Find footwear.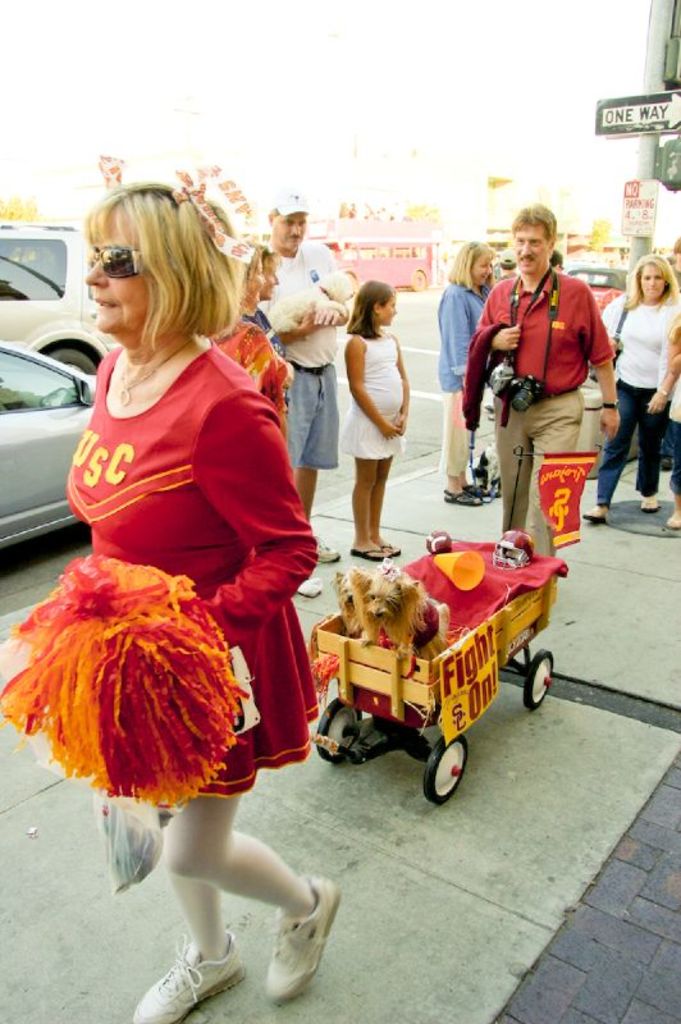
(x1=588, y1=513, x2=603, y2=527).
